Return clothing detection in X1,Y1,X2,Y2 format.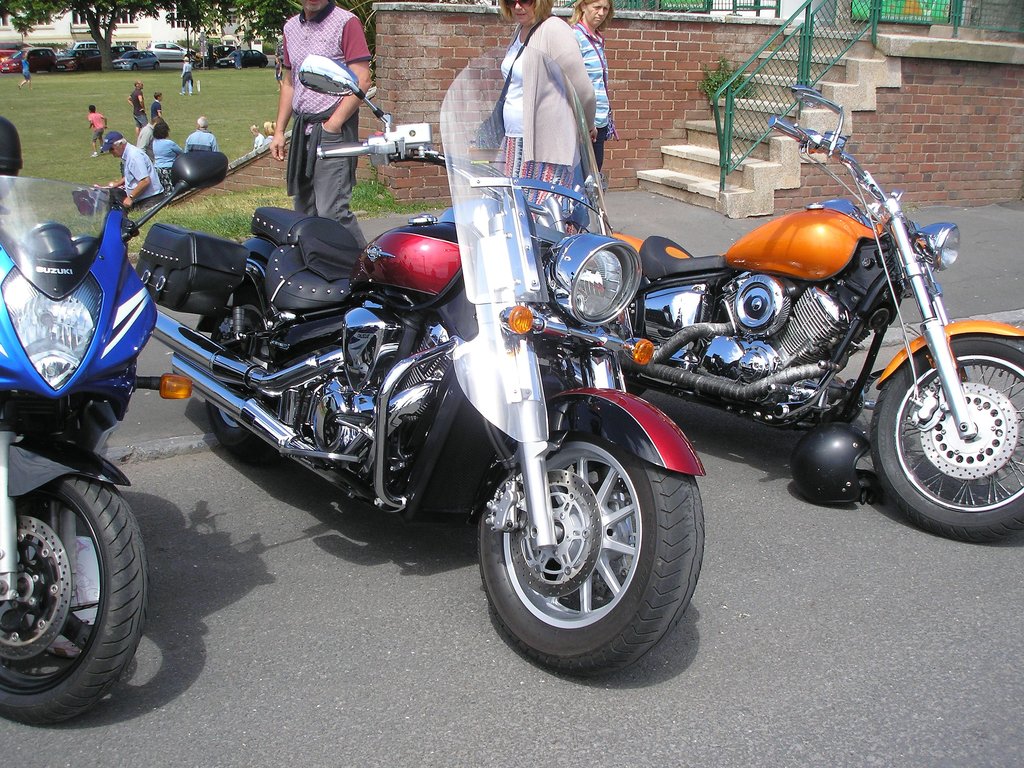
119,141,167,209.
